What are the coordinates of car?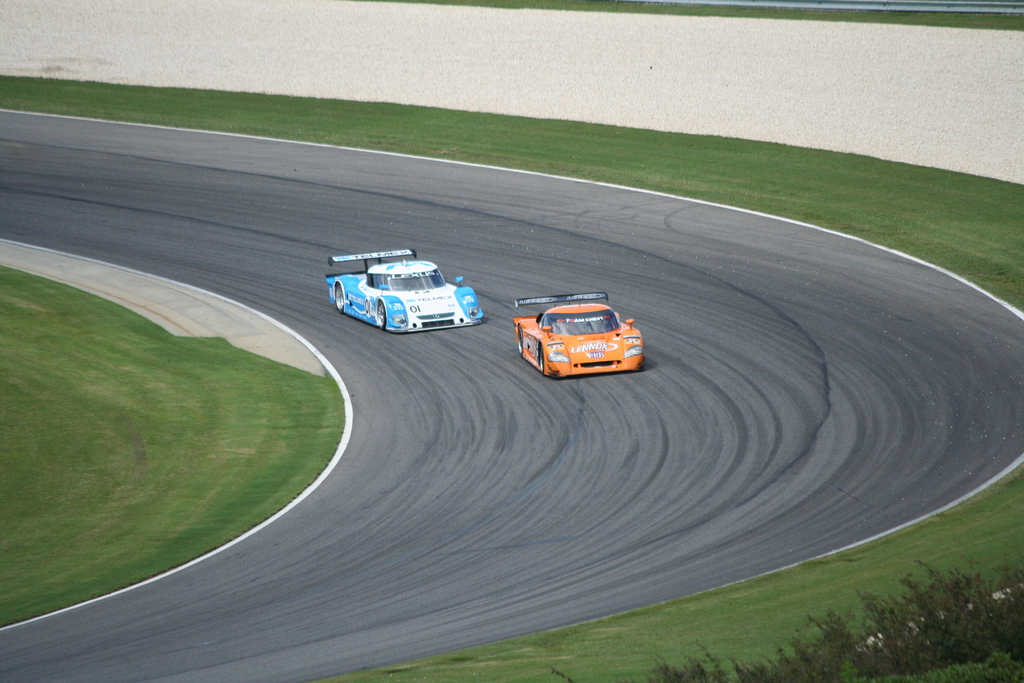
507:285:652:381.
